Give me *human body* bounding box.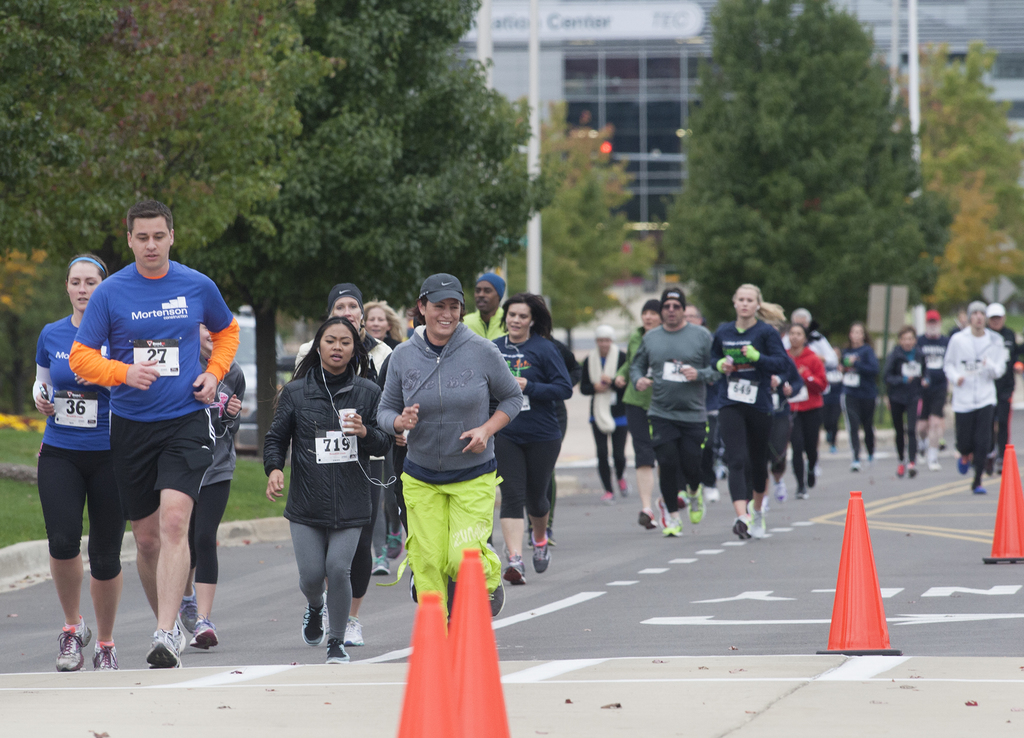
left=299, top=333, right=383, bottom=634.
